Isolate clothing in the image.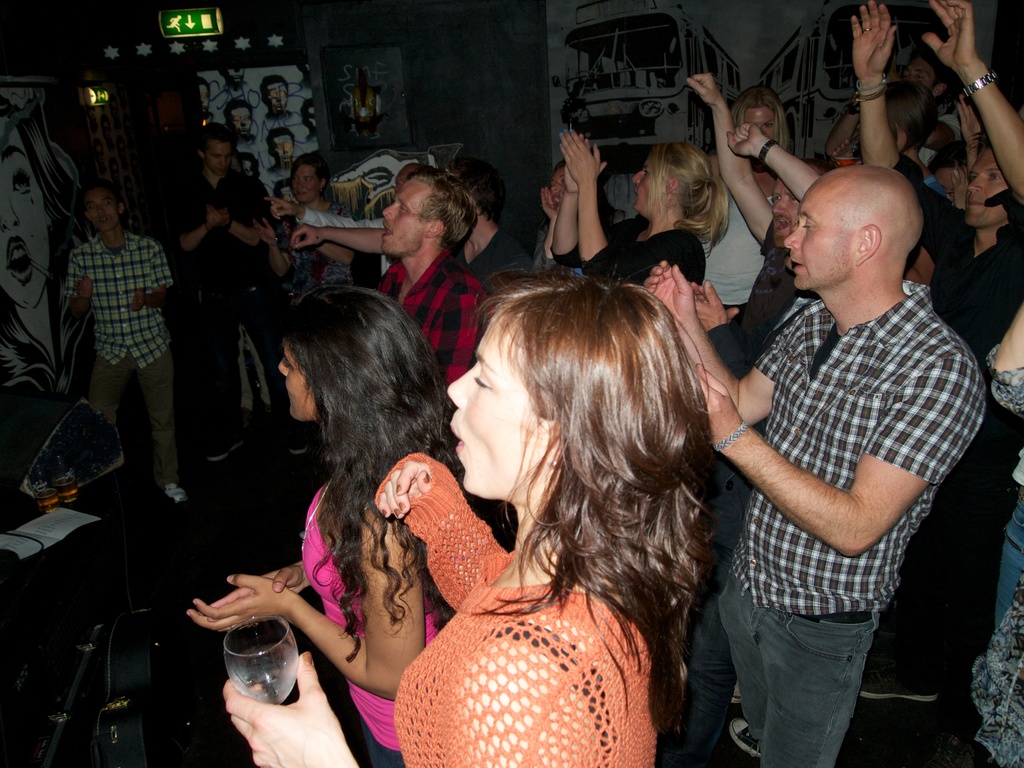
Isolated region: box=[288, 192, 361, 285].
